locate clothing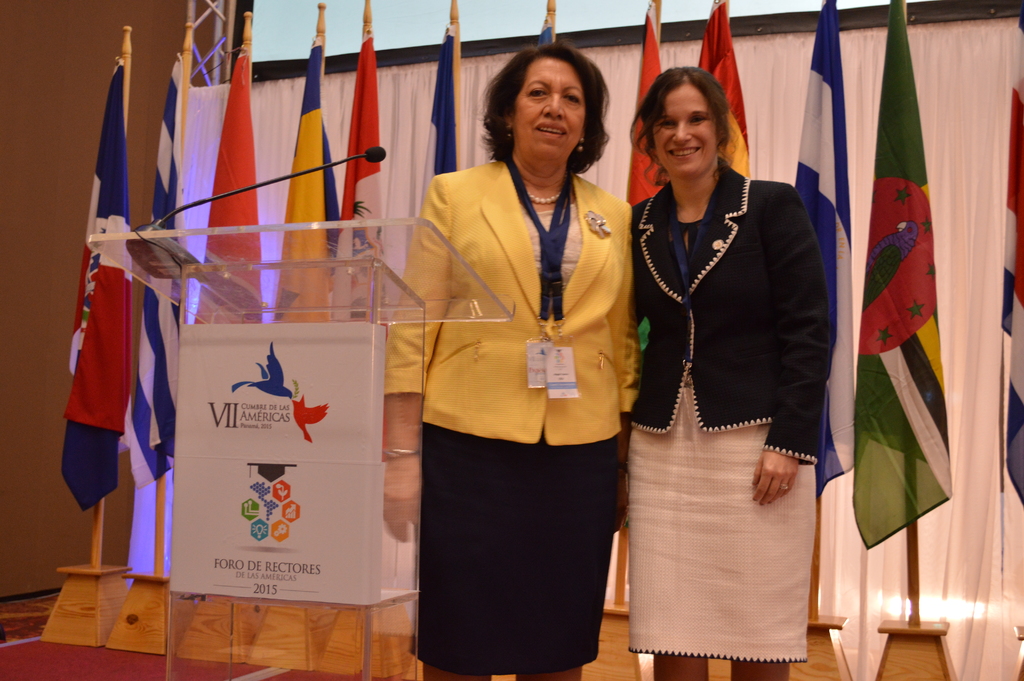
392/133/644/657
